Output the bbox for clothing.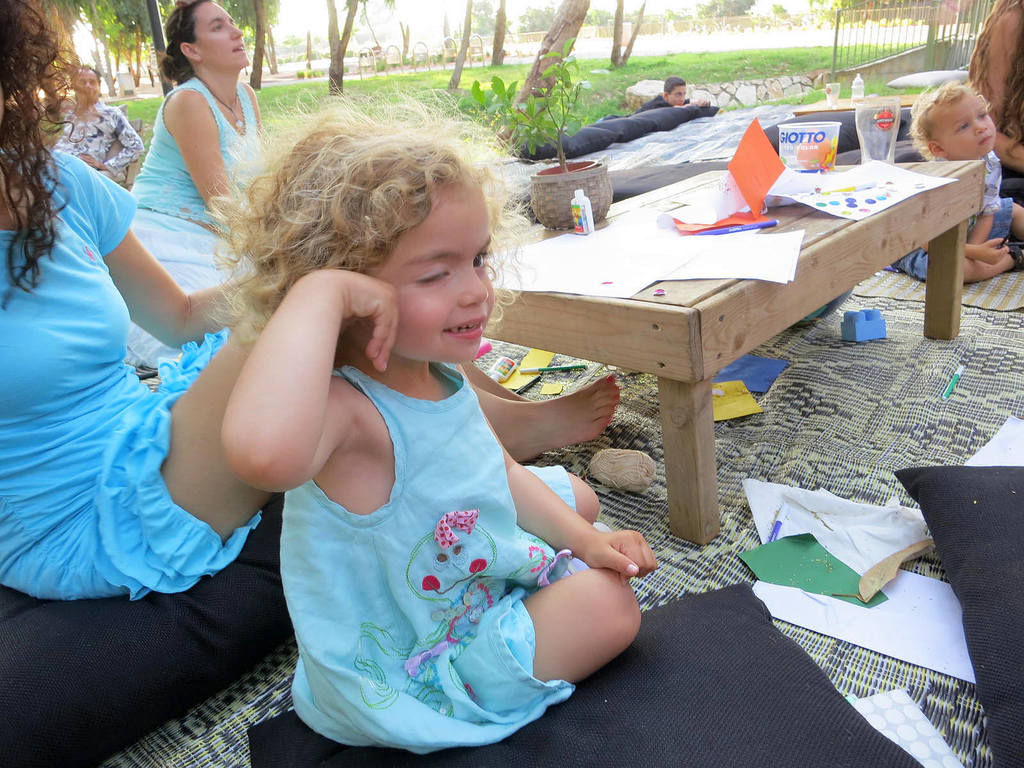
x1=49, y1=107, x2=155, y2=178.
